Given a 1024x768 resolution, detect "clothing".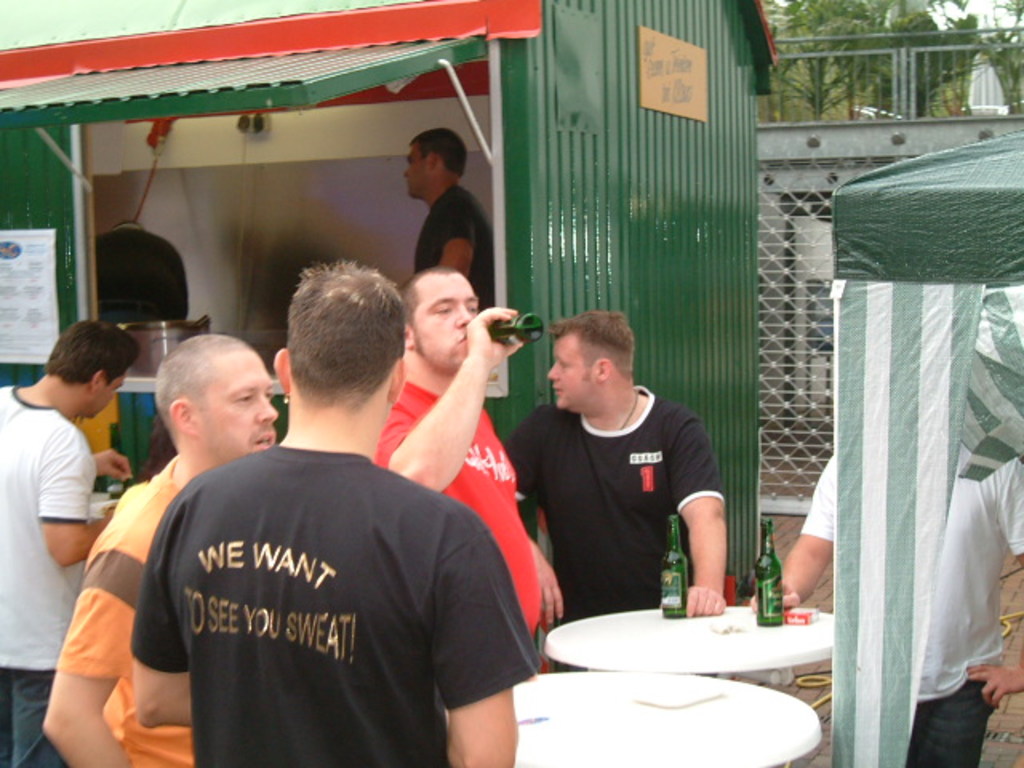
0,366,144,766.
